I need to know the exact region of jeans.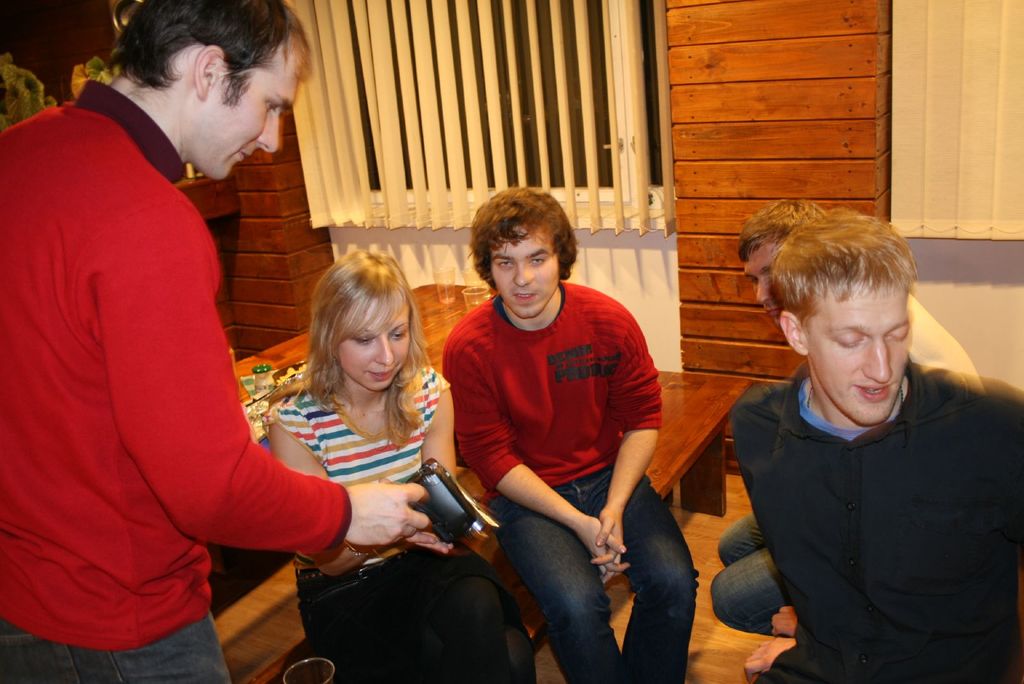
Region: (712, 517, 794, 639).
